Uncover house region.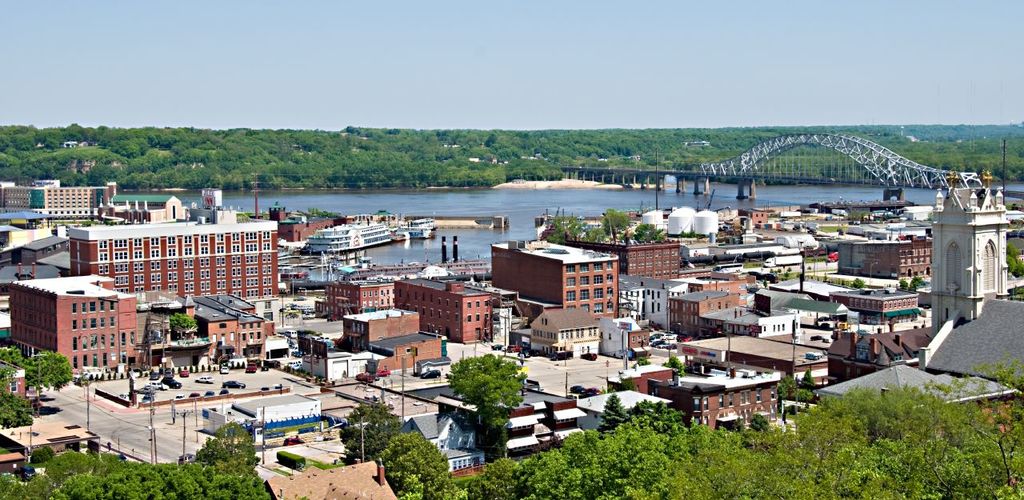
Uncovered: (x1=0, y1=419, x2=88, y2=468).
